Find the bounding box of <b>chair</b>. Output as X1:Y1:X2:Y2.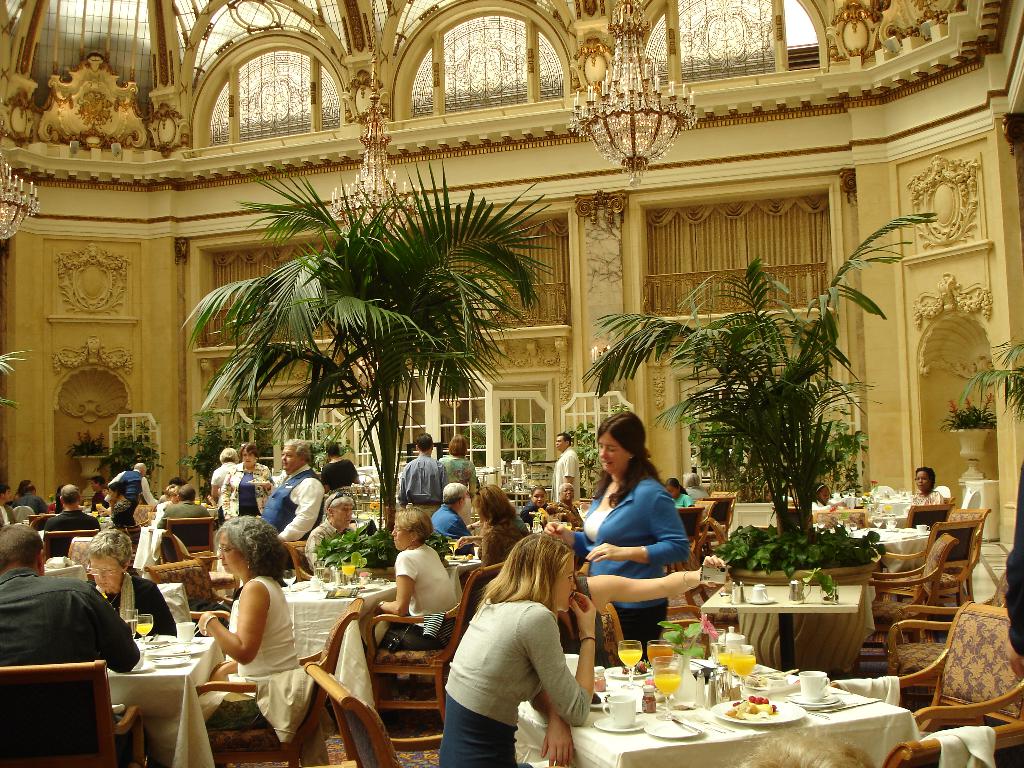
867:534:953:632.
